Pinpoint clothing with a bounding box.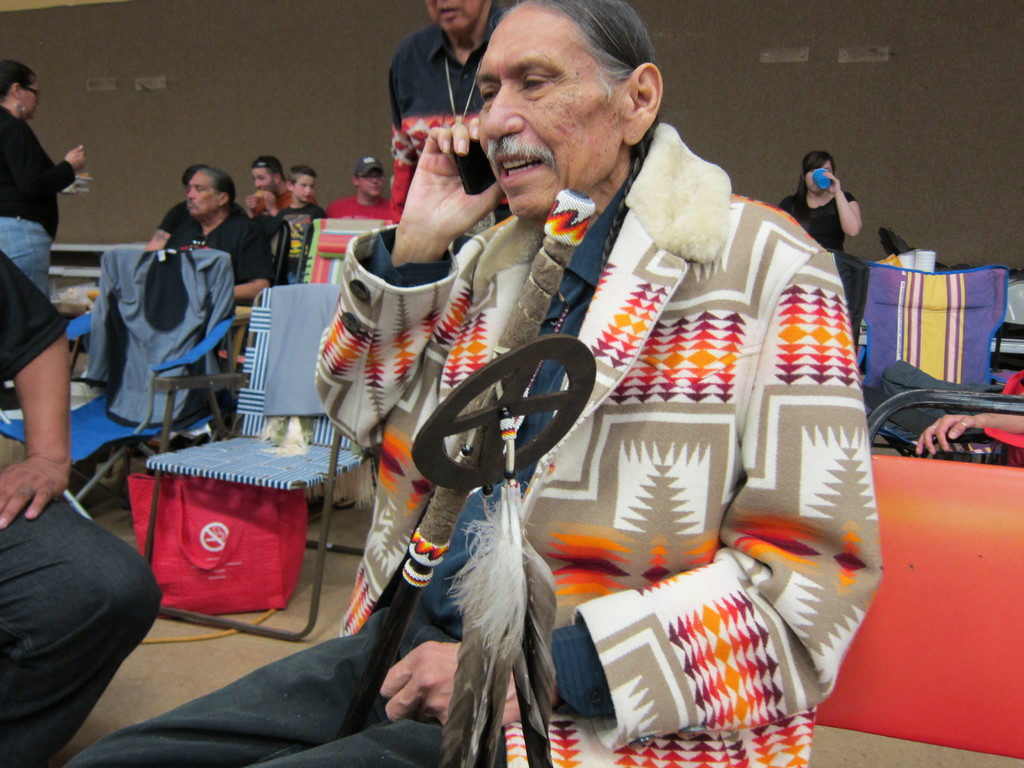
bbox=(0, 245, 161, 767).
